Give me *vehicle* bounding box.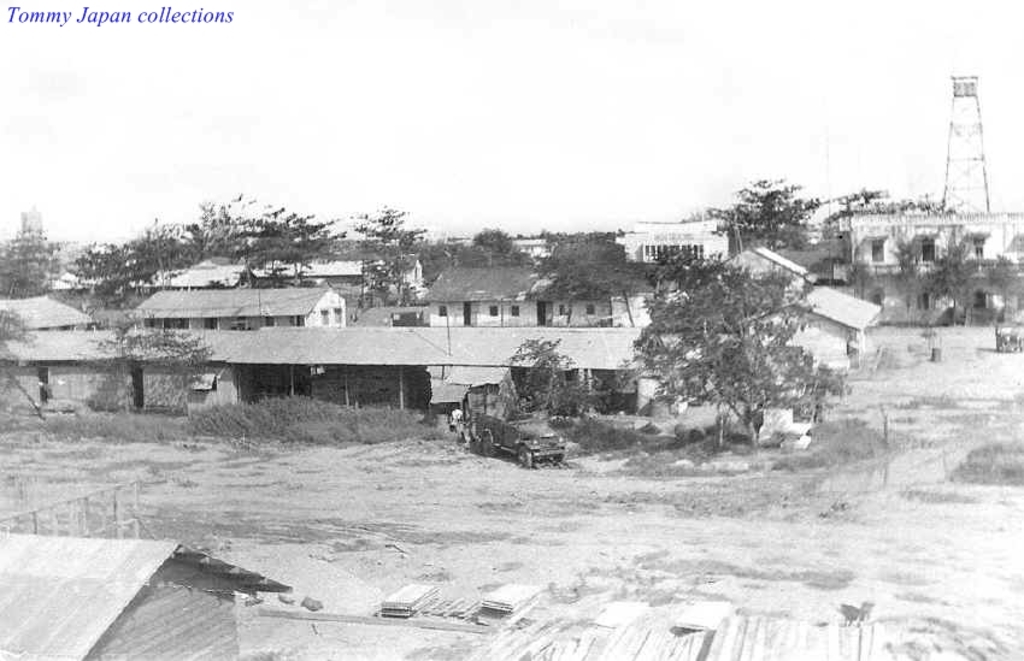
<box>451,402,561,468</box>.
